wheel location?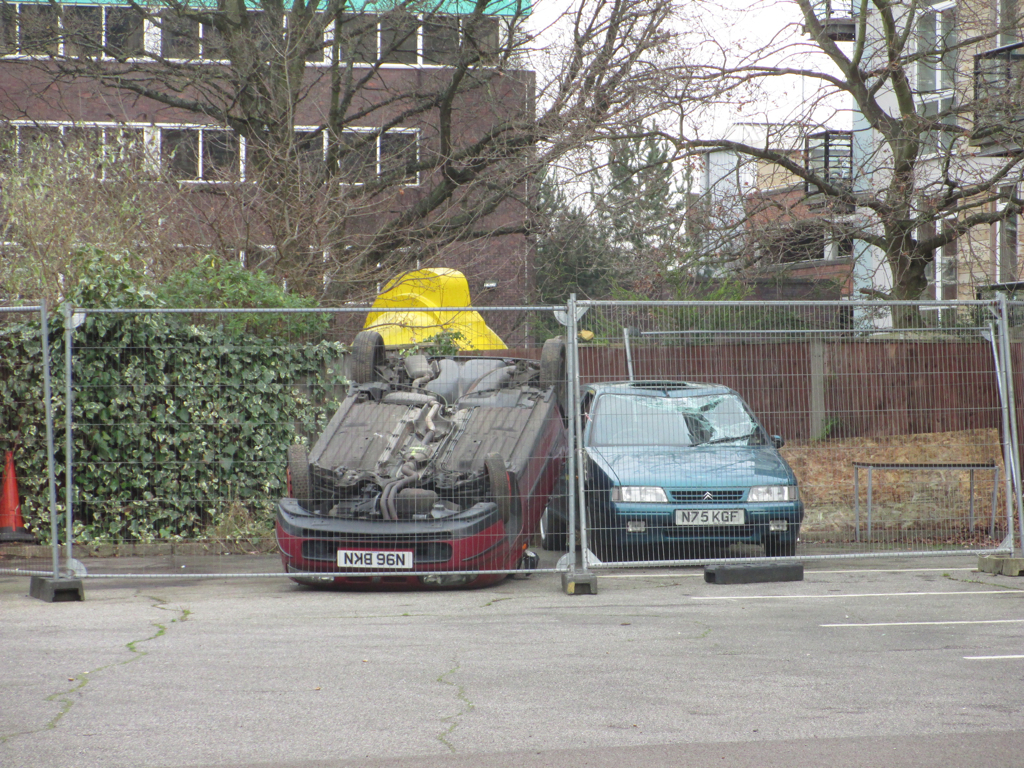
left=538, top=501, right=565, bottom=548
